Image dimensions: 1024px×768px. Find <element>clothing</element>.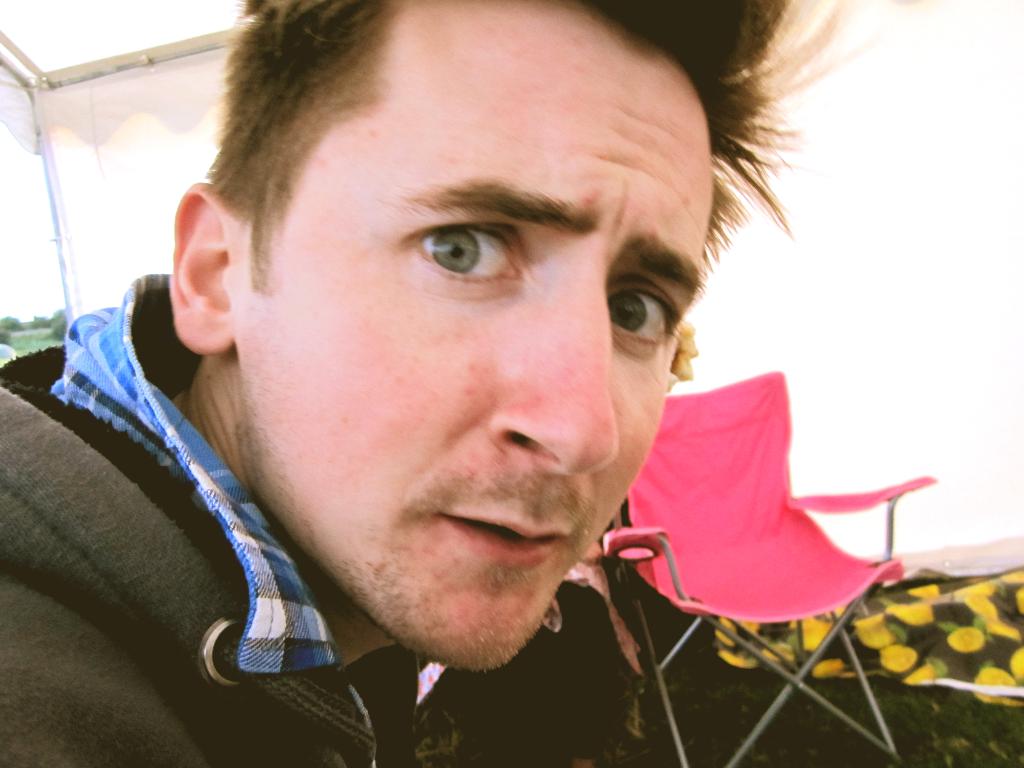
[4, 266, 657, 765].
